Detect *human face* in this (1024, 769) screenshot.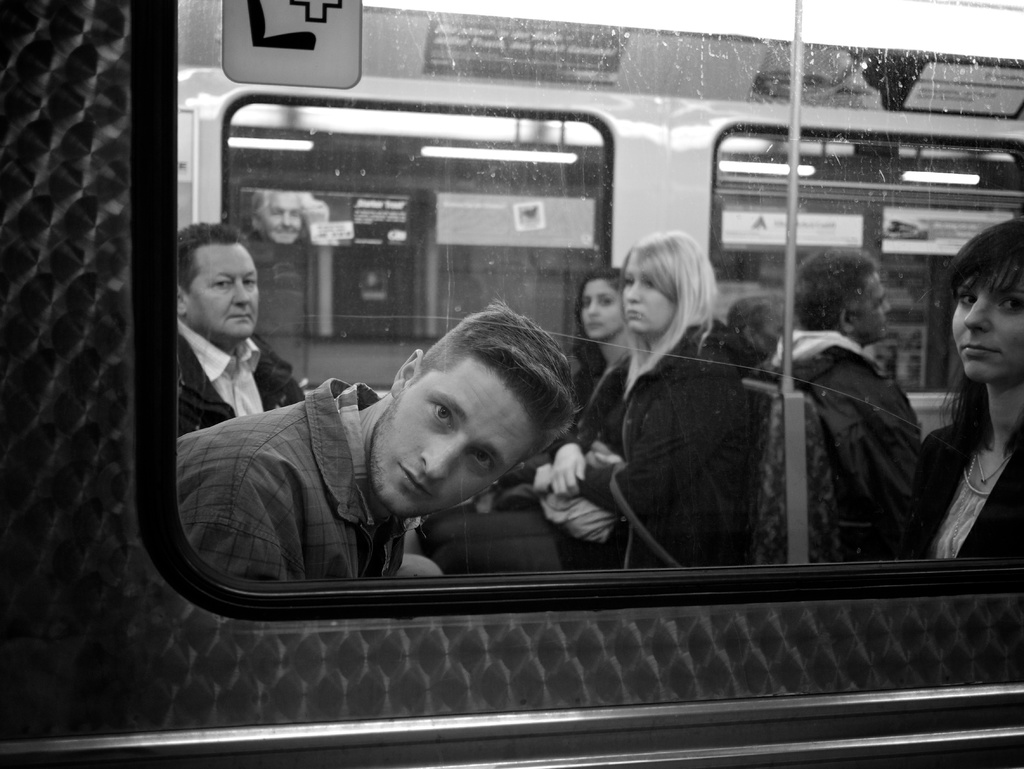
Detection: 579:281:625:336.
